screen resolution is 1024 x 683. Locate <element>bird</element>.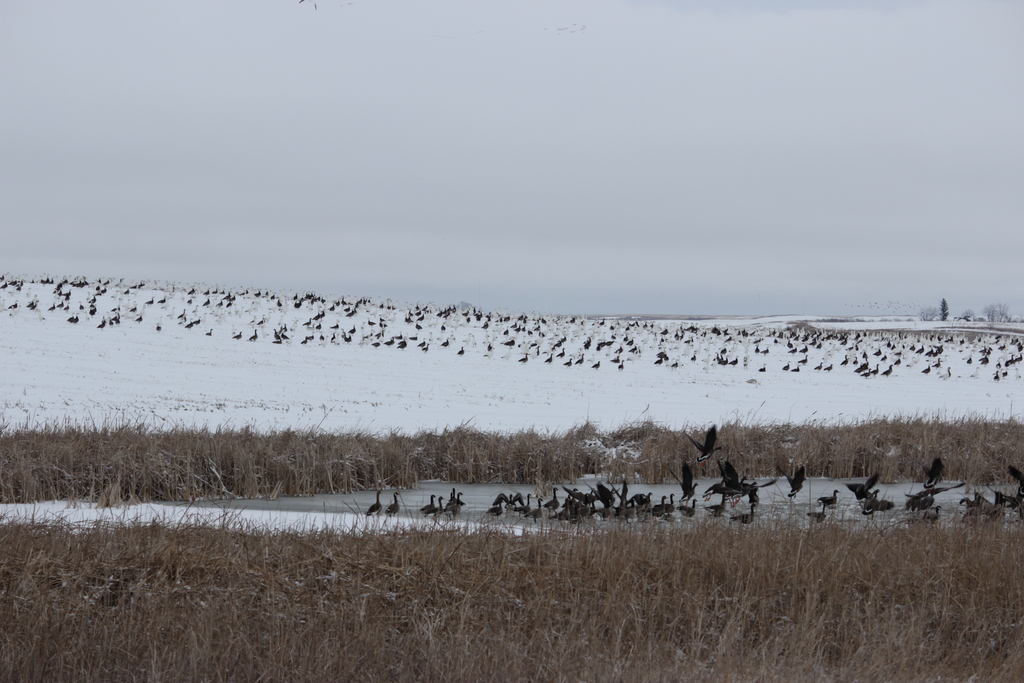
<box>718,464,767,488</box>.
